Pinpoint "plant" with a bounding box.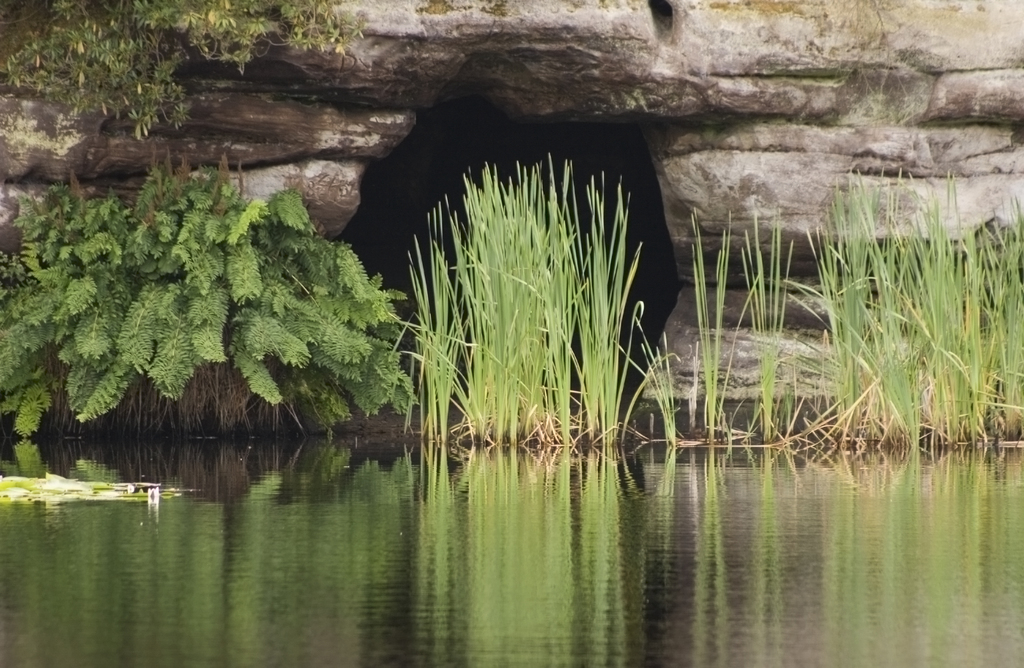
{"x1": 0, "y1": 0, "x2": 374, "y2": 142}.
